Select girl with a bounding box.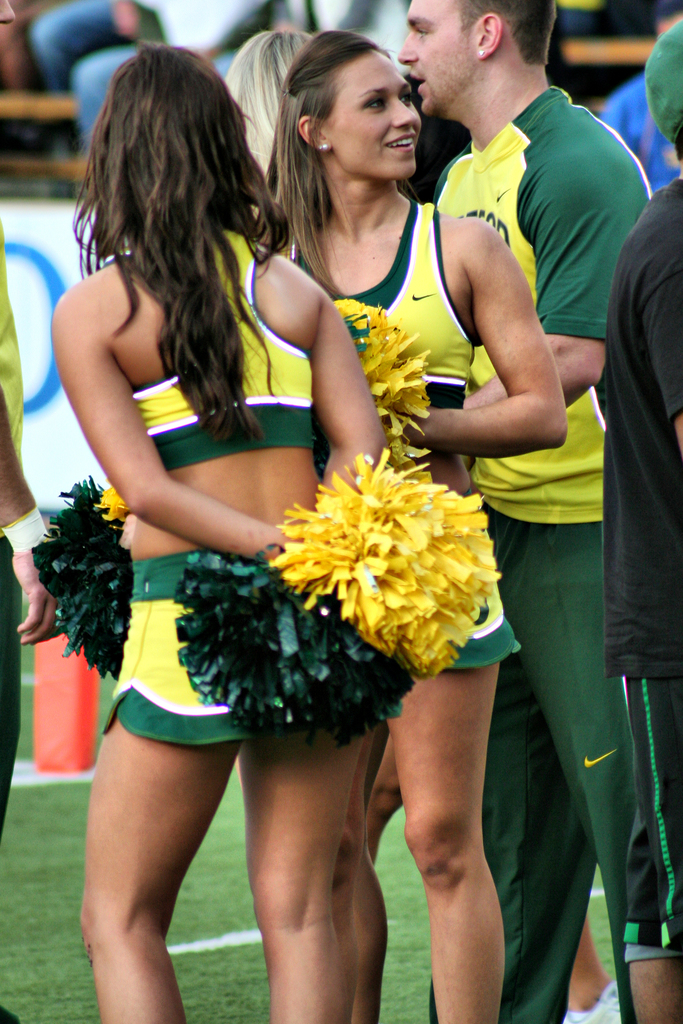
select_region(268, 26, 568, 1023).
